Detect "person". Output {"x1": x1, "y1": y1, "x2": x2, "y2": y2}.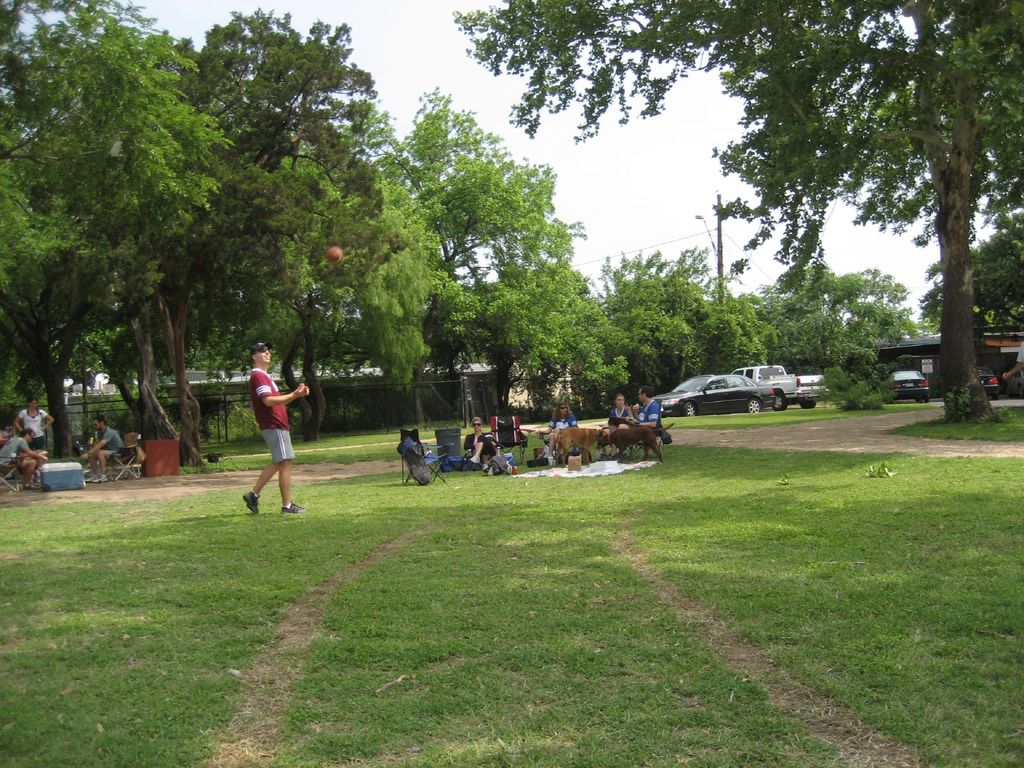
{"x1": 82, "y1": 415, "x2": 123, "y2": 483}.
